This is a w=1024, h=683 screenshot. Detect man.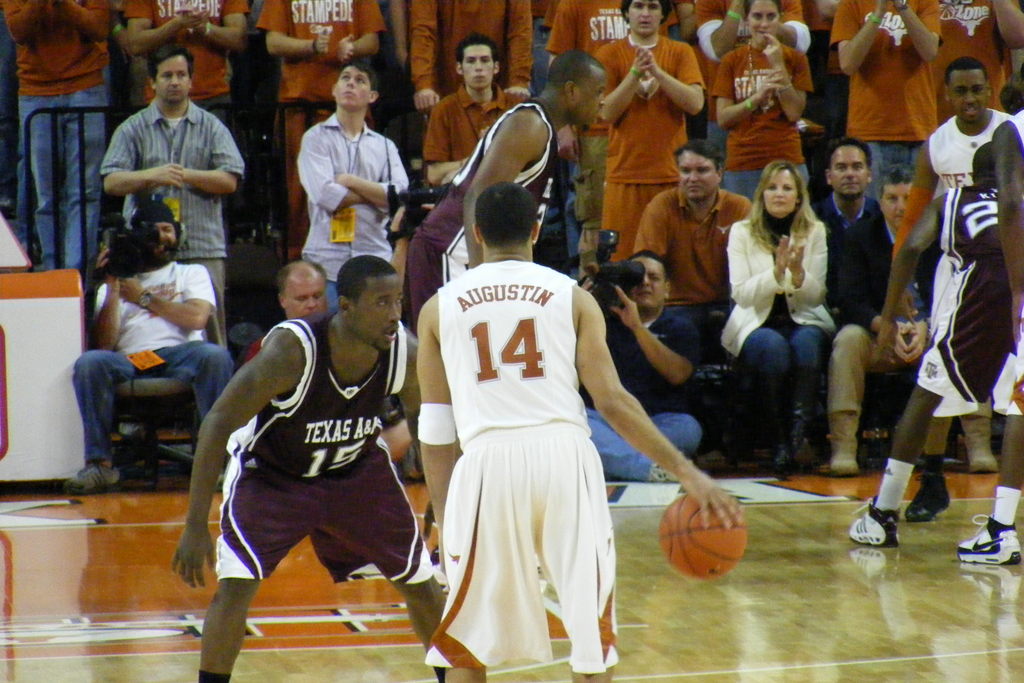
pyautogui.locateOnScreen(845, 131, 1022, 552).
